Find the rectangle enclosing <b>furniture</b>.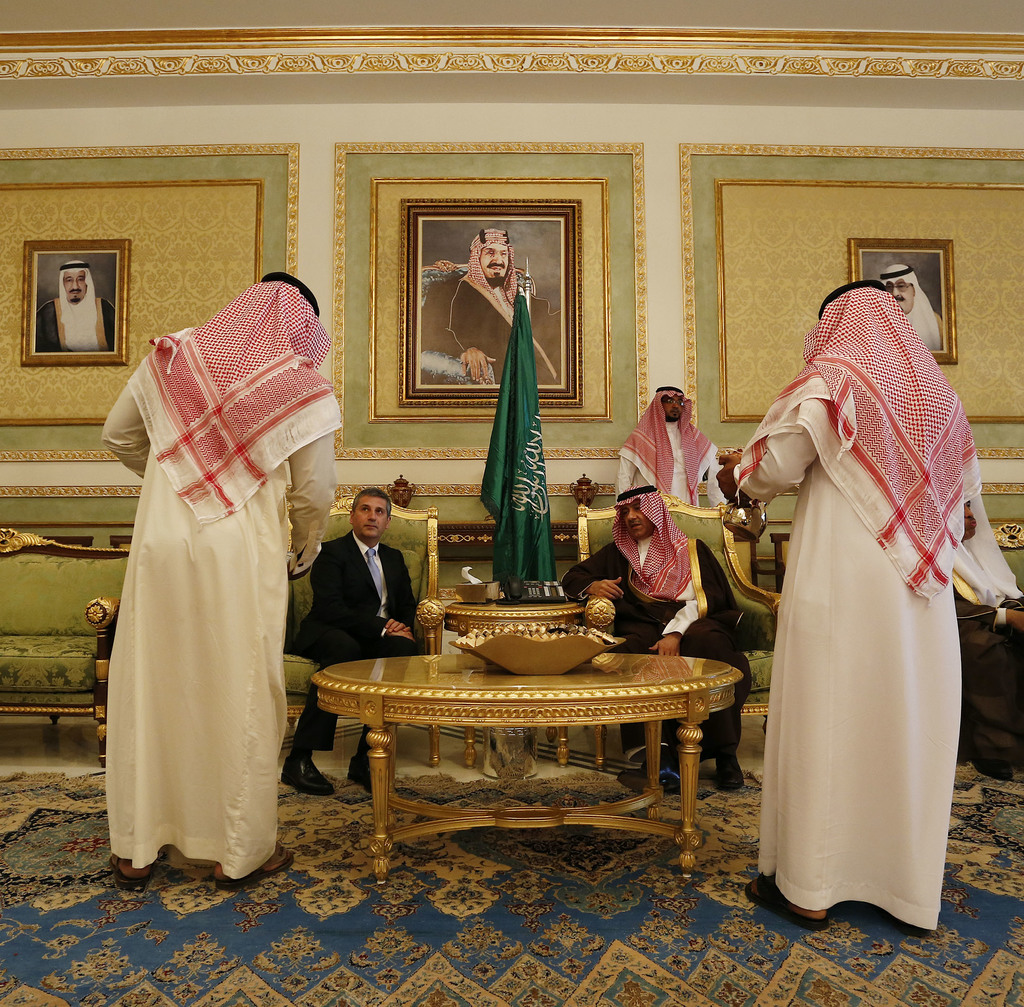
region(311, 649, 740, 885).
